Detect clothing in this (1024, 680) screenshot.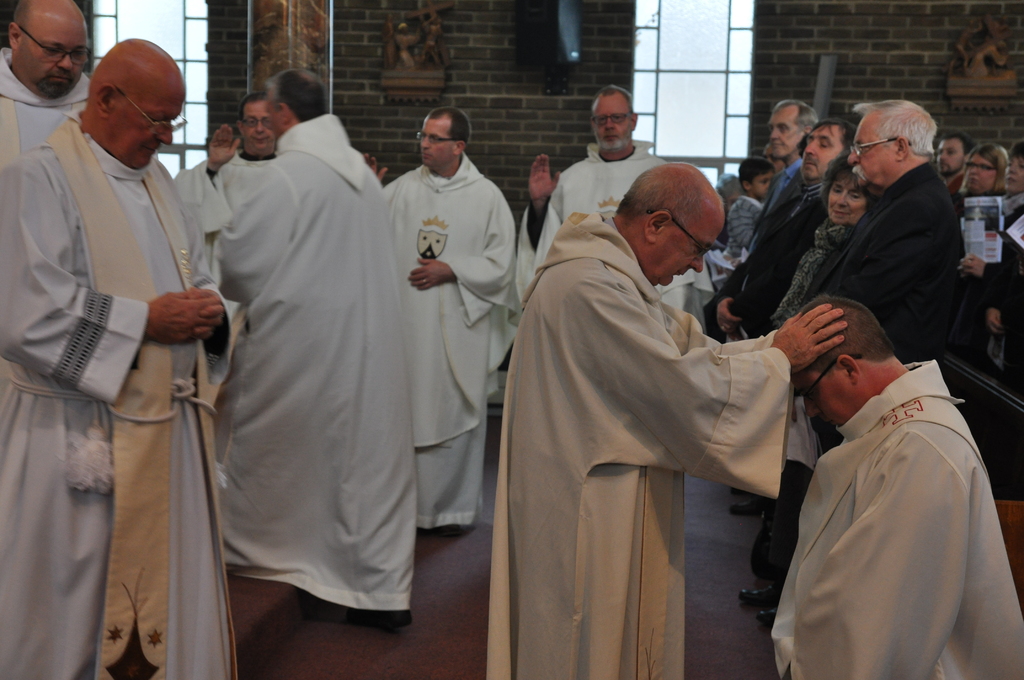
Detection: <region>771, 346, 999, 663</region>.
